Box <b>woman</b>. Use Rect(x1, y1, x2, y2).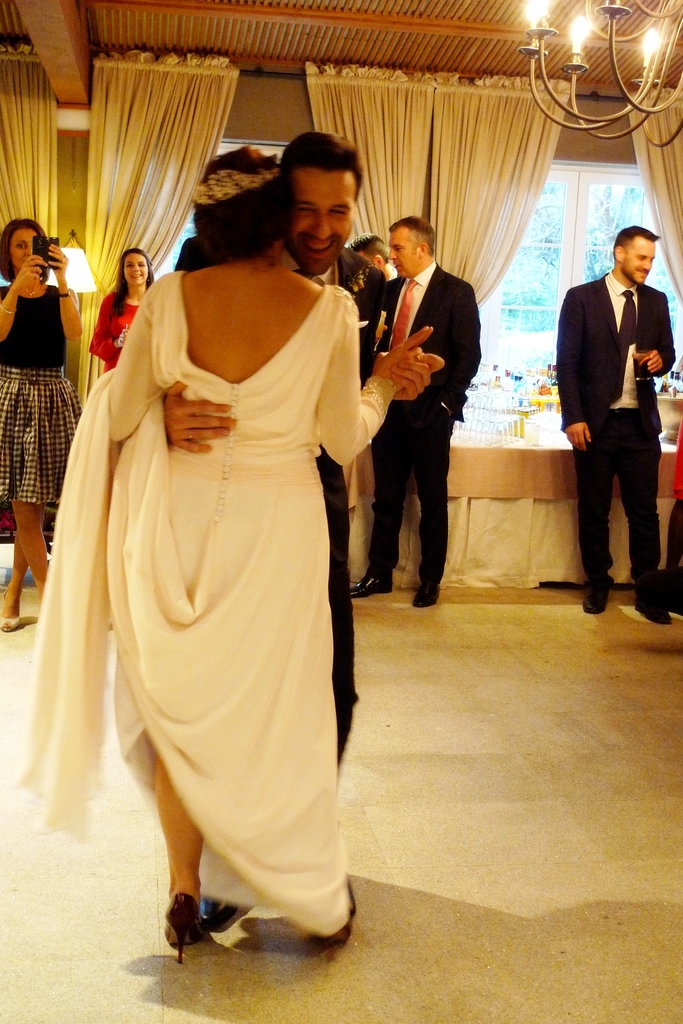
Rect(91, 247, 161, 371).
